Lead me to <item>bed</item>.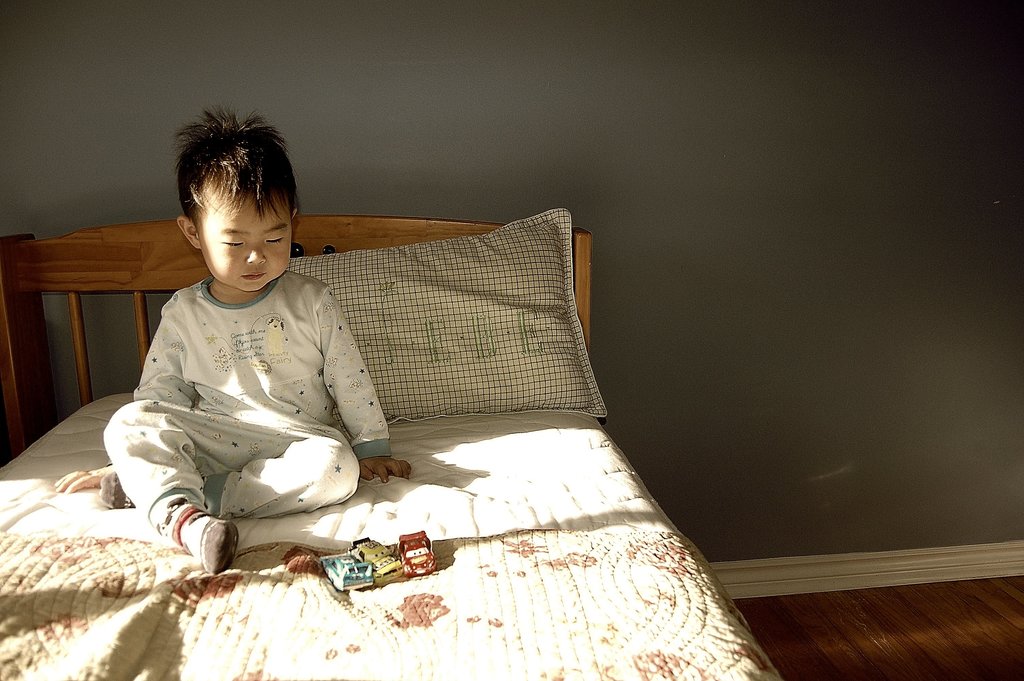
Lead to Rect(0, 138, 828, 676).
